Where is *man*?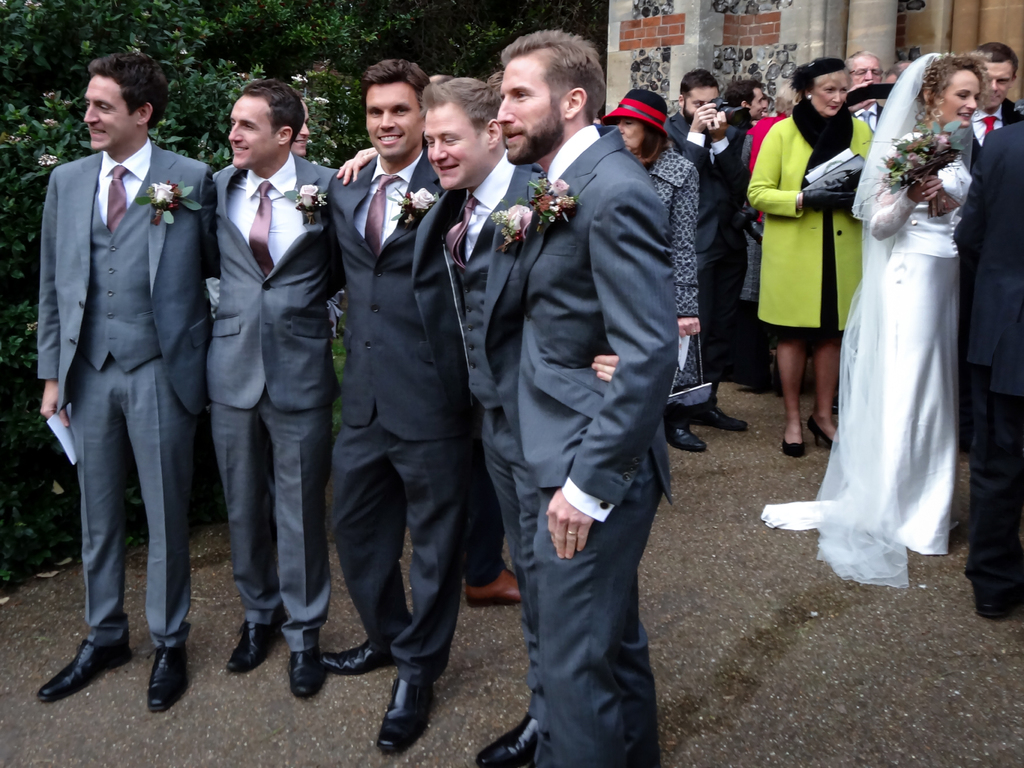
201 77 342 698.
